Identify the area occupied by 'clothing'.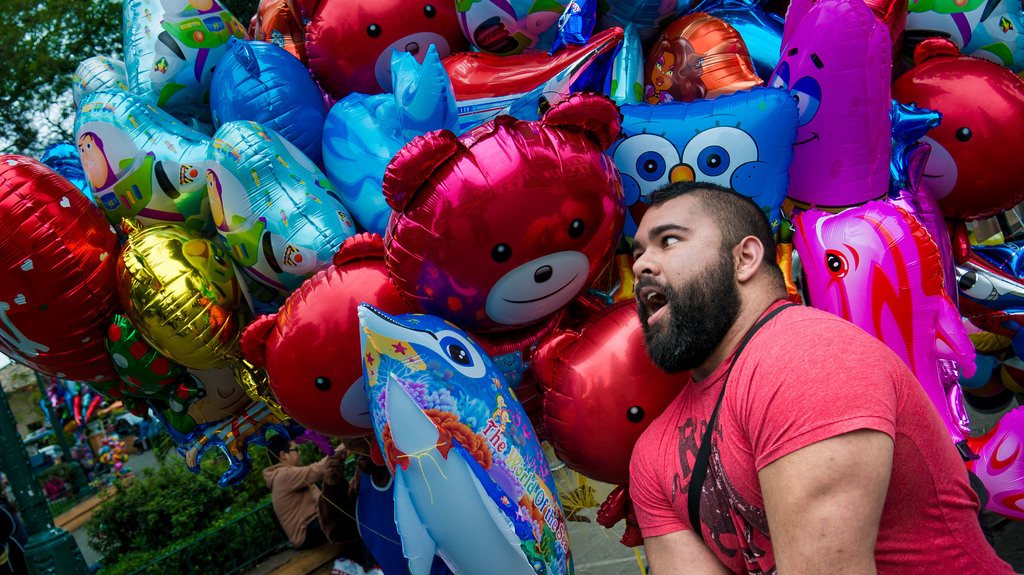
Area: [623, 297, 1012, 574].
